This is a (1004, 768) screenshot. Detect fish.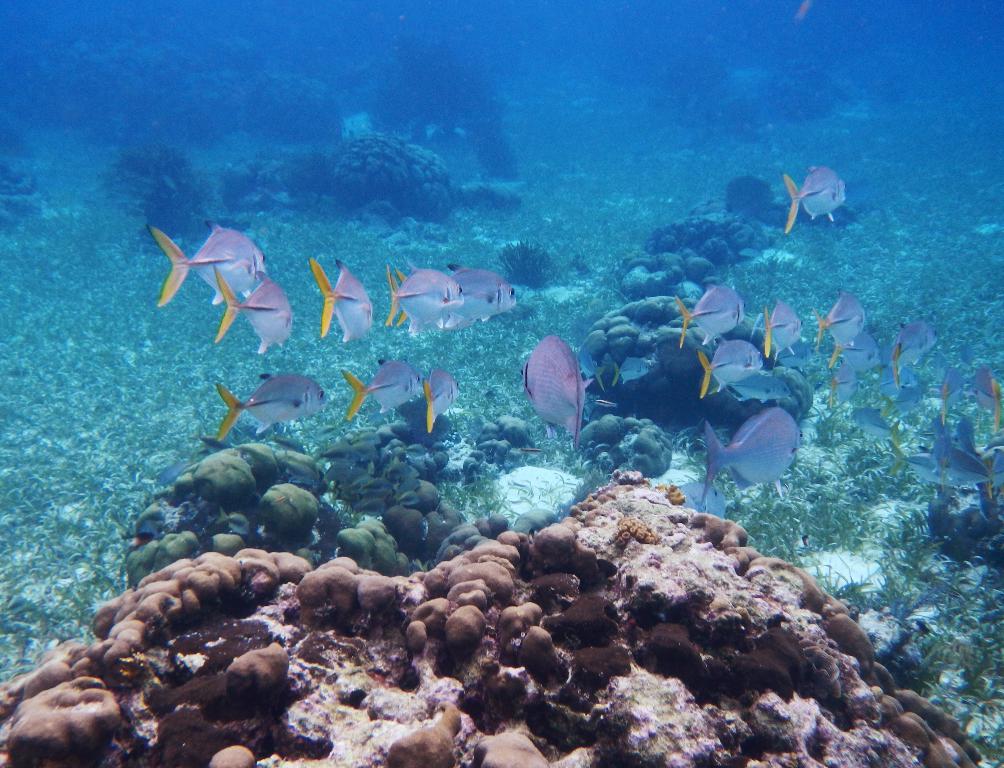
pyautogui.locateOnScreen(575, 345, 604, 391).
